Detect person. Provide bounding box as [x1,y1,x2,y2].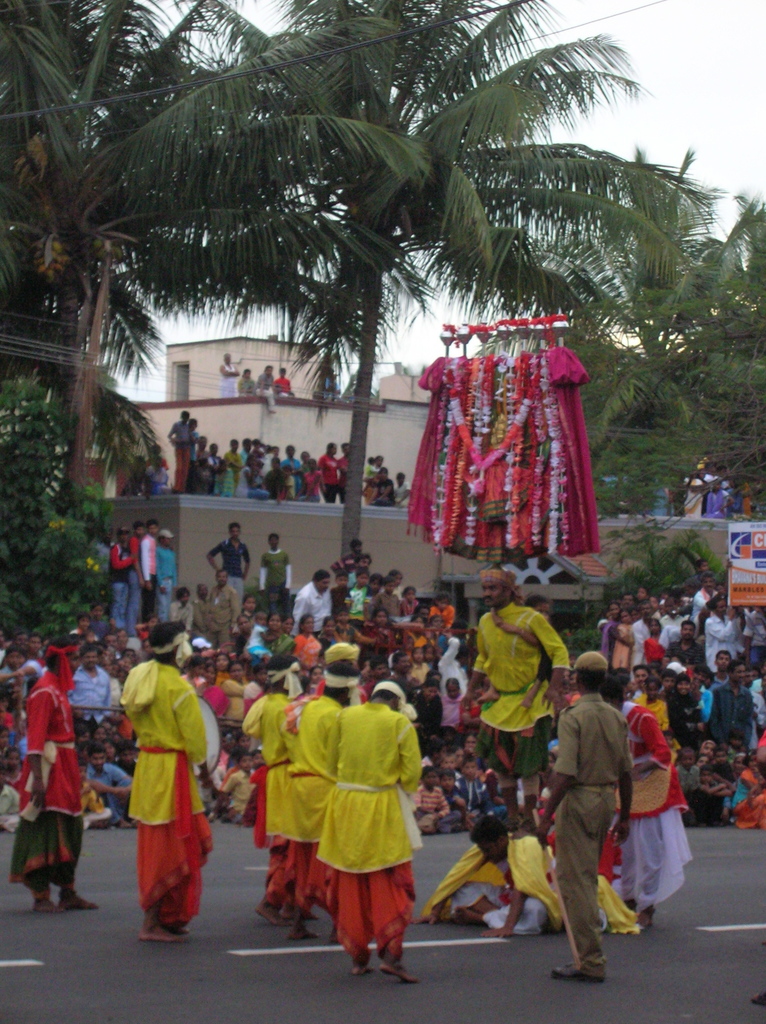
[275,369,294,404].
